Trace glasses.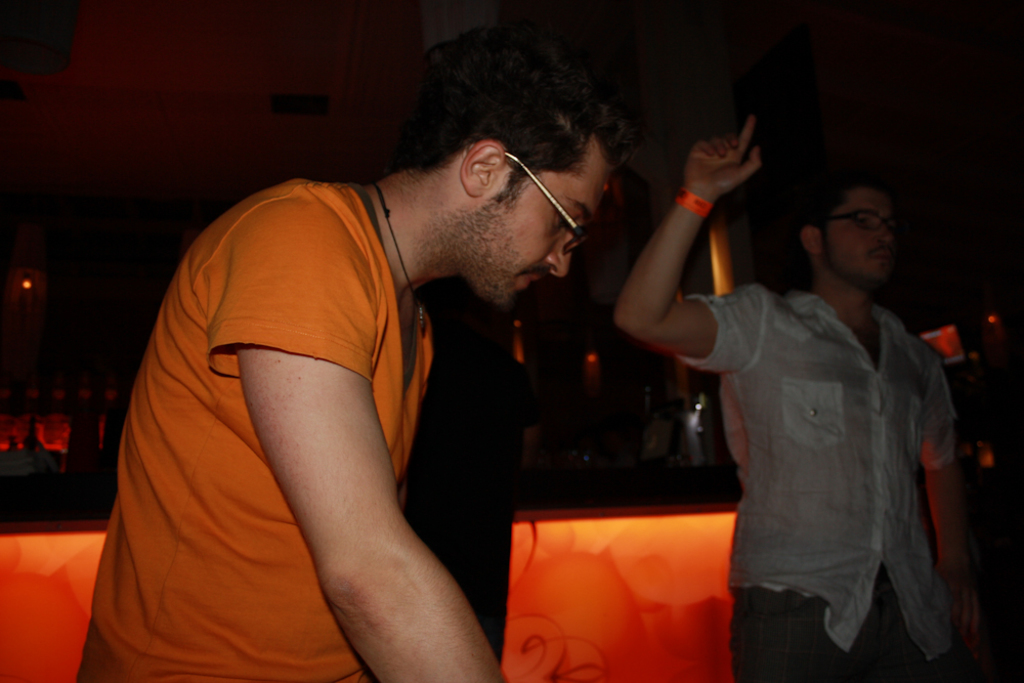
Traced to bbox(466, 139, 599, 254).
